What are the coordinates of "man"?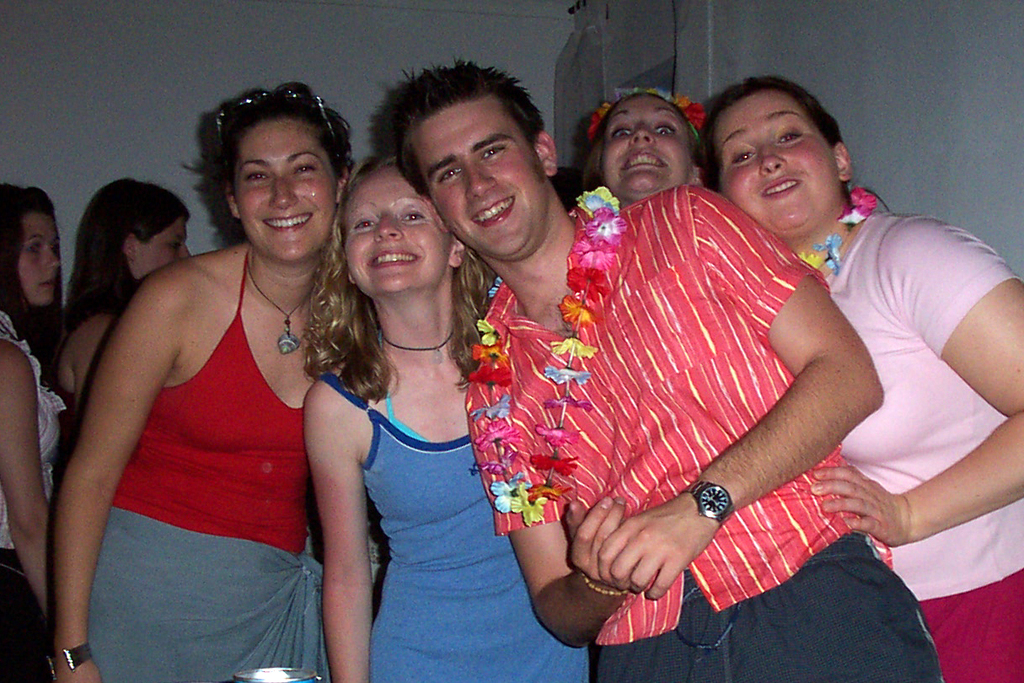
(367, 45, 941, 675).
